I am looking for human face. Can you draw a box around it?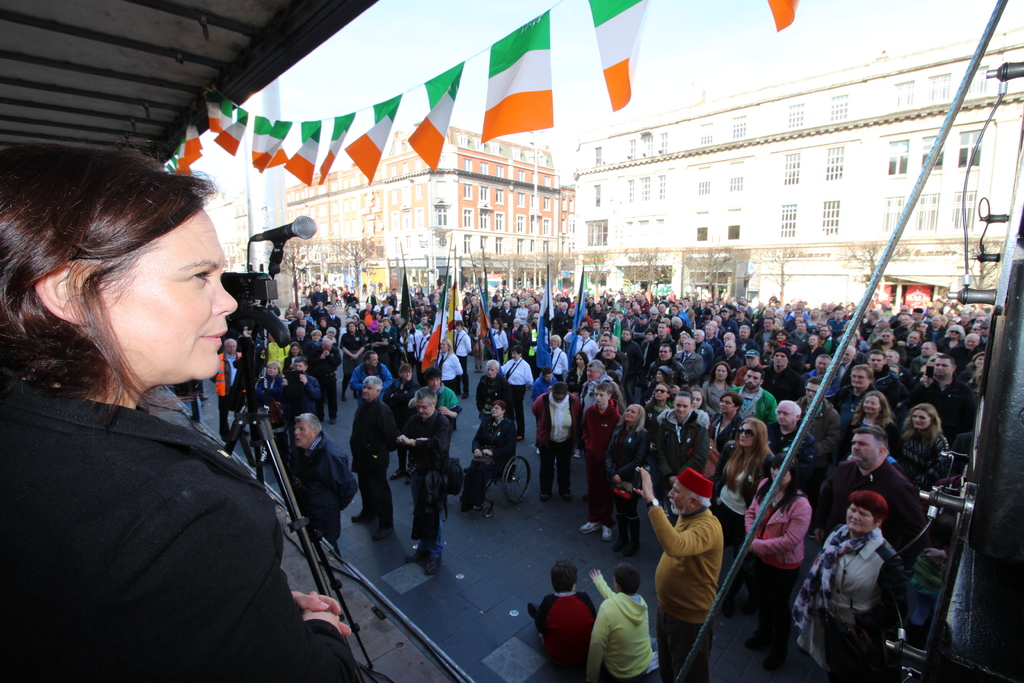
Sure, the bounding box is (888,352,899,359).
